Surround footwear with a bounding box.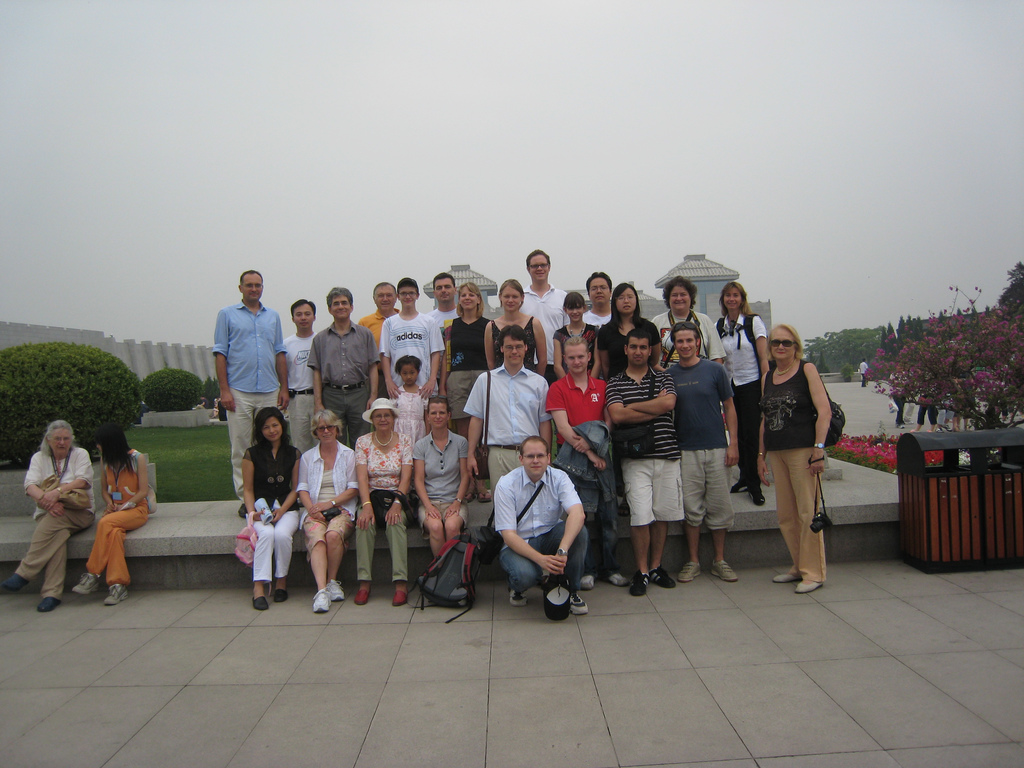
[x1=390, y1=586, x2=408, y2=606].
